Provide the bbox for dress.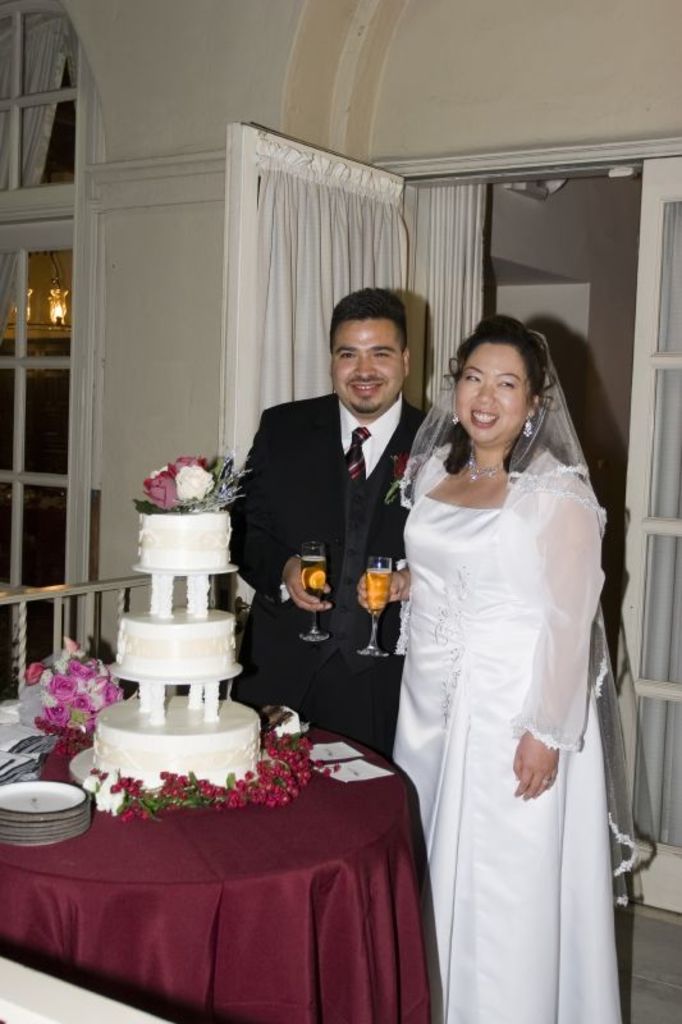
395,334,645,1023.
